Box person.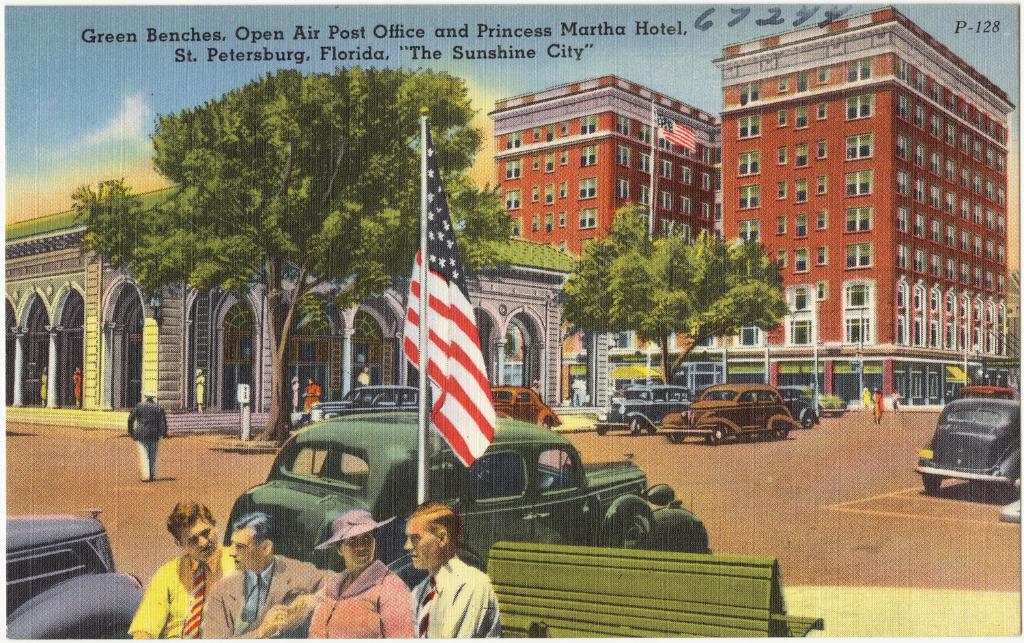
[left=70, top=363, right=90, bottom=410].
